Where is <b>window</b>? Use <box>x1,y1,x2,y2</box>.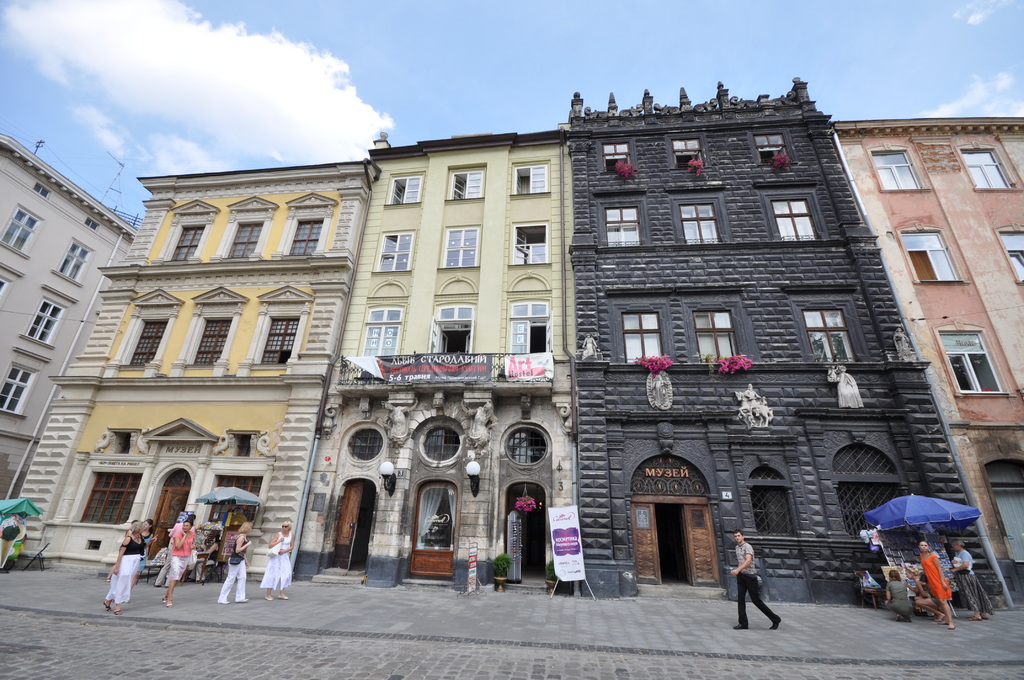
<box>504,425,552,465</box>.
